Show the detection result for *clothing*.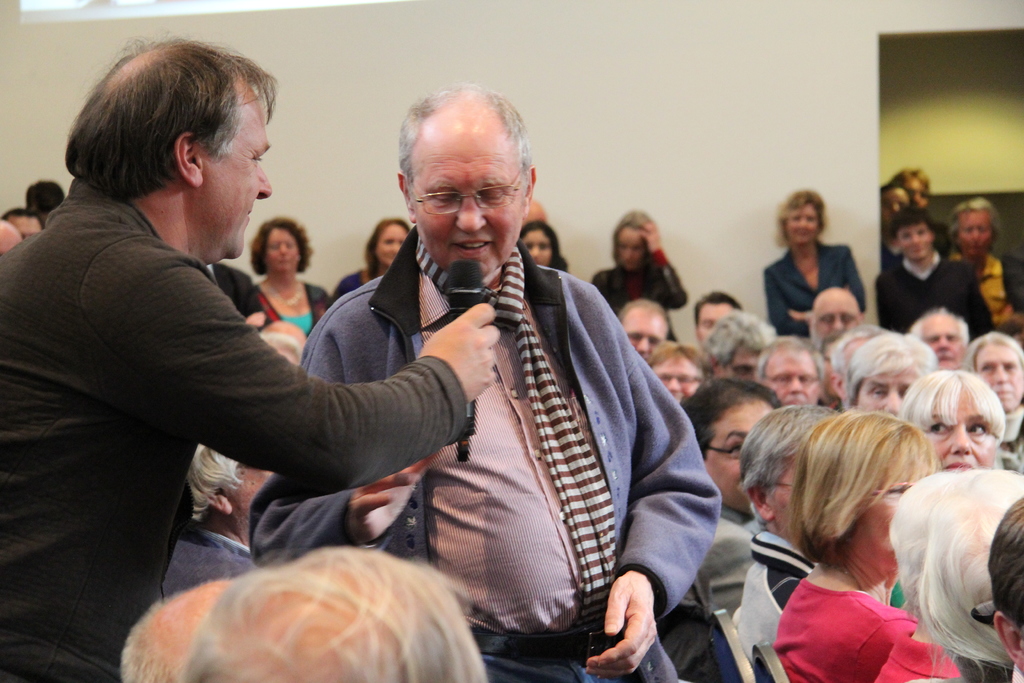
x1=257 y1=278 x2=335 y2=336.
